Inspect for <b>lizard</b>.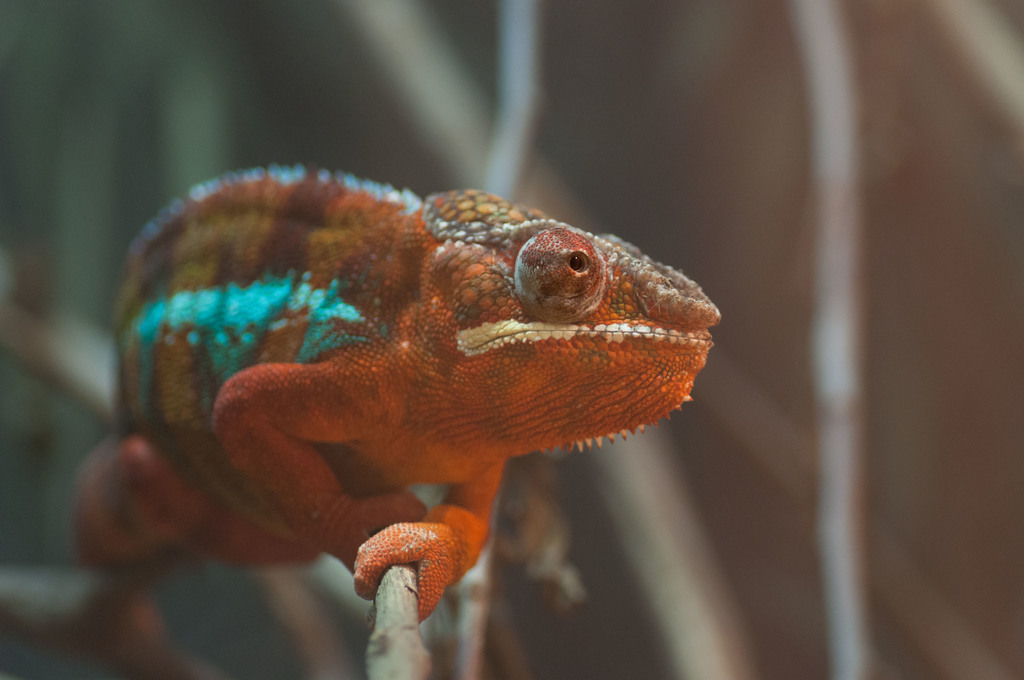
Inspection: detection(115, 158, 752, 646).
